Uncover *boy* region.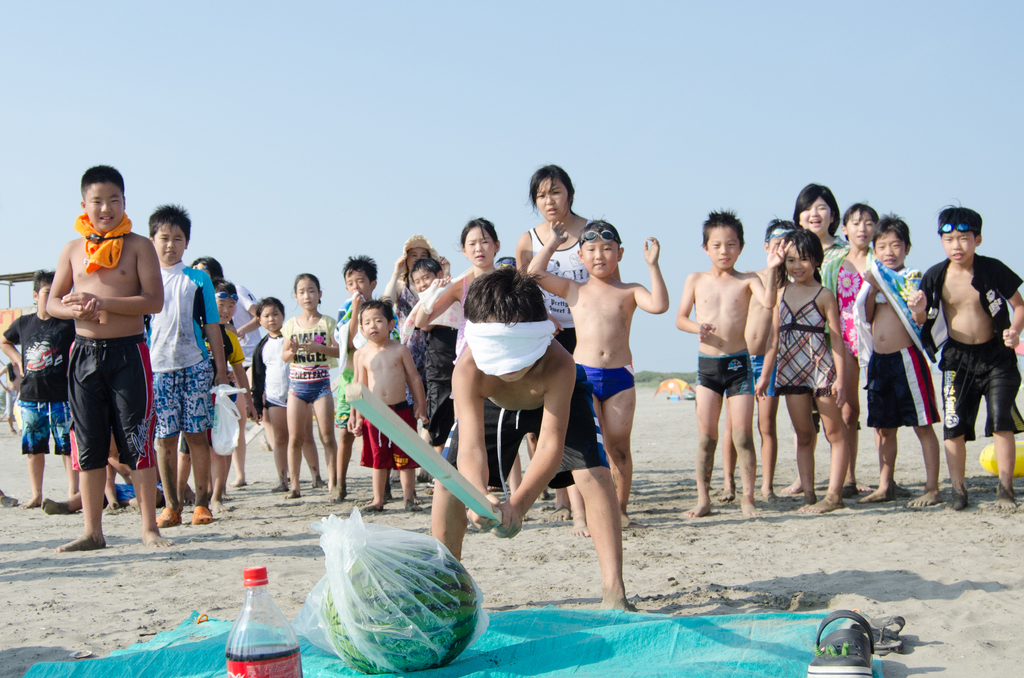
Uncovered: pyautogui.locateOnScreen(351, 301, 429, 515).
